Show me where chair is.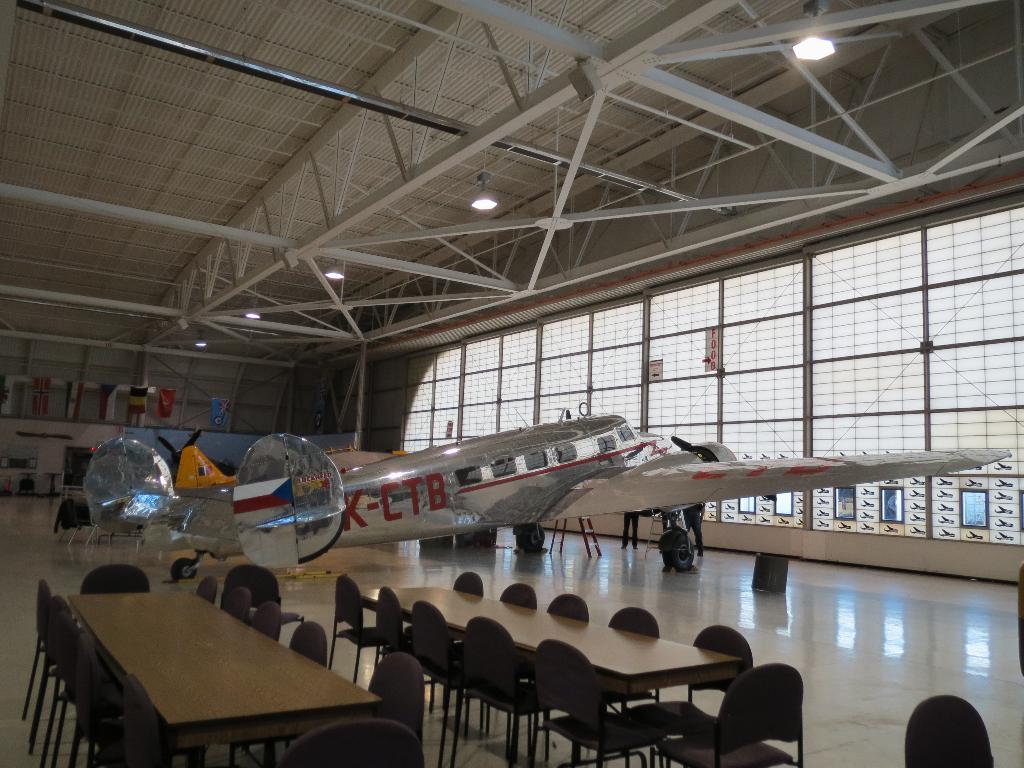
chair is at rect(189, 577, 216, 609).
